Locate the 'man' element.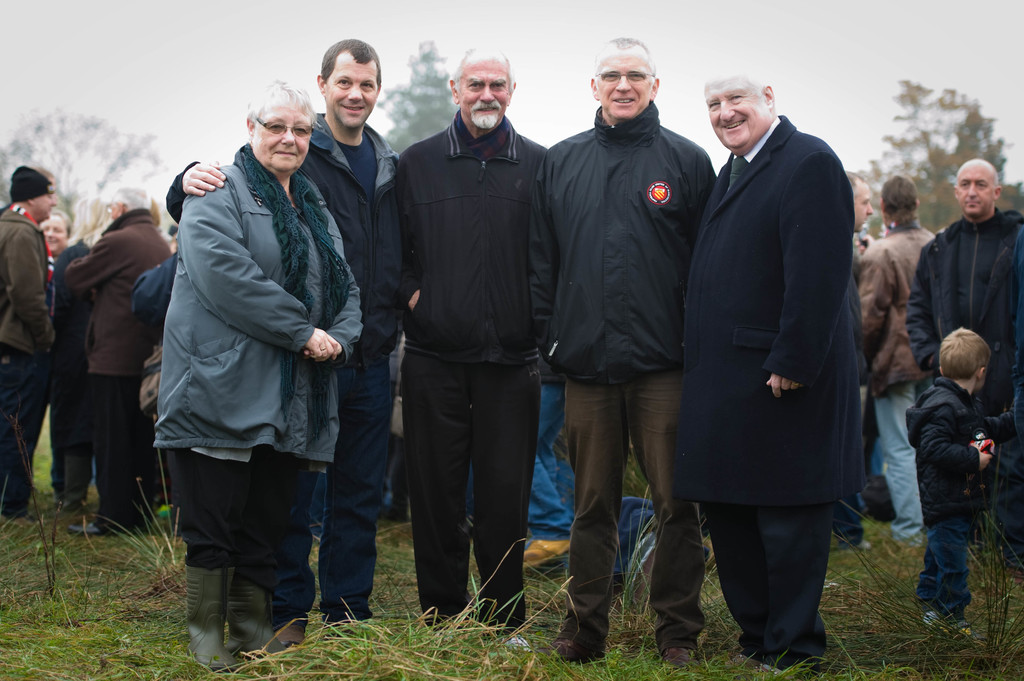
Element bbox: {"x1": 849, "y1": 175, "x2": 872, "y2": 242}.
